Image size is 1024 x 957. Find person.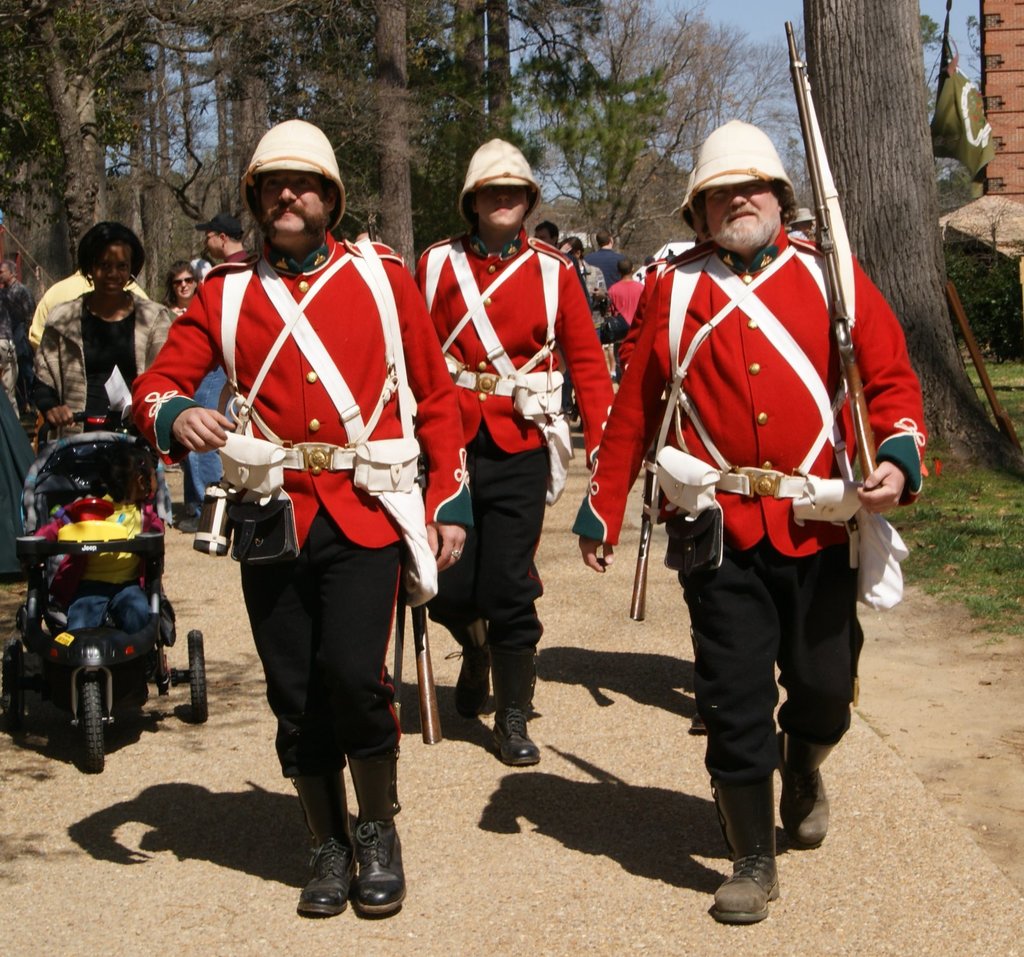
191,218,258,543.
